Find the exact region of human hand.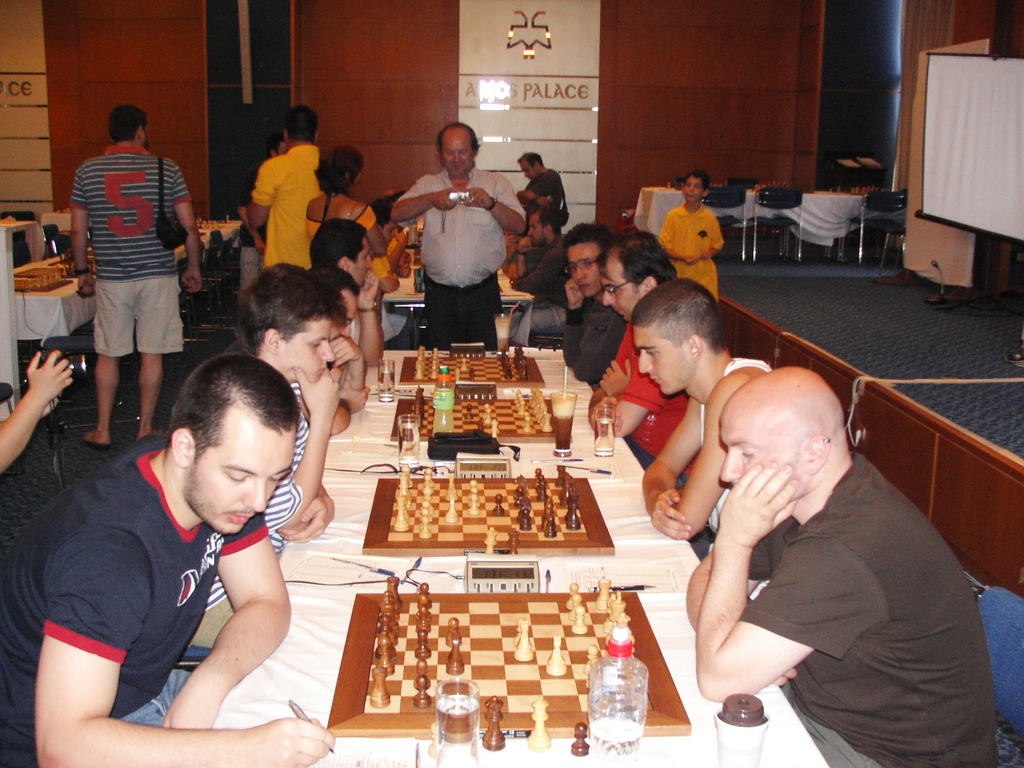
Exact region: rect(518, 237, 534, 254).
